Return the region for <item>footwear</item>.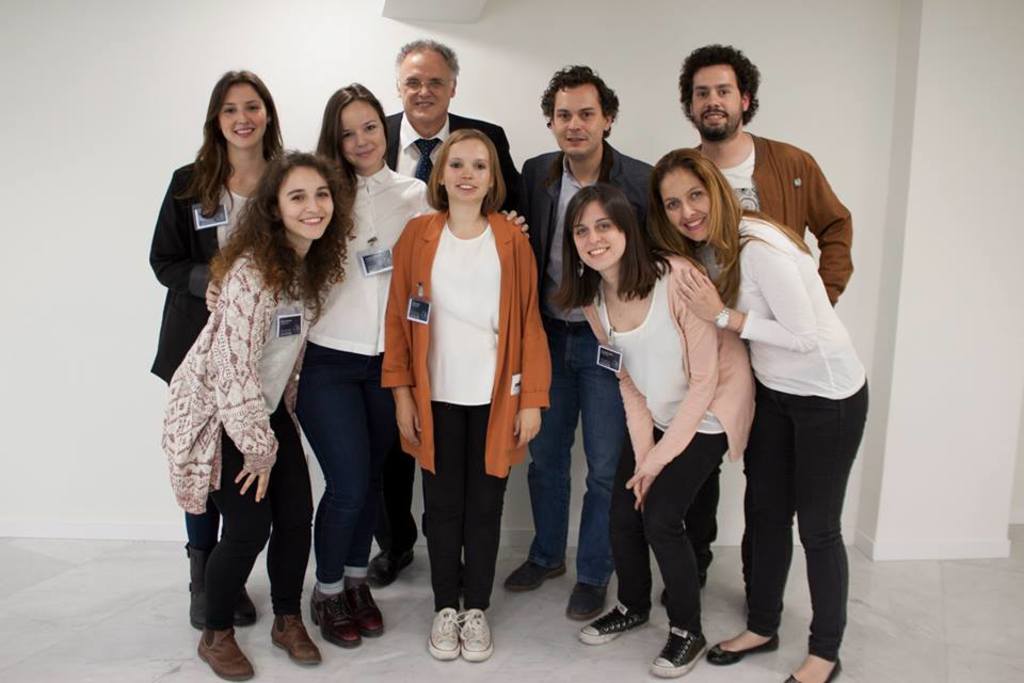
(779, 656, 845, 682).
